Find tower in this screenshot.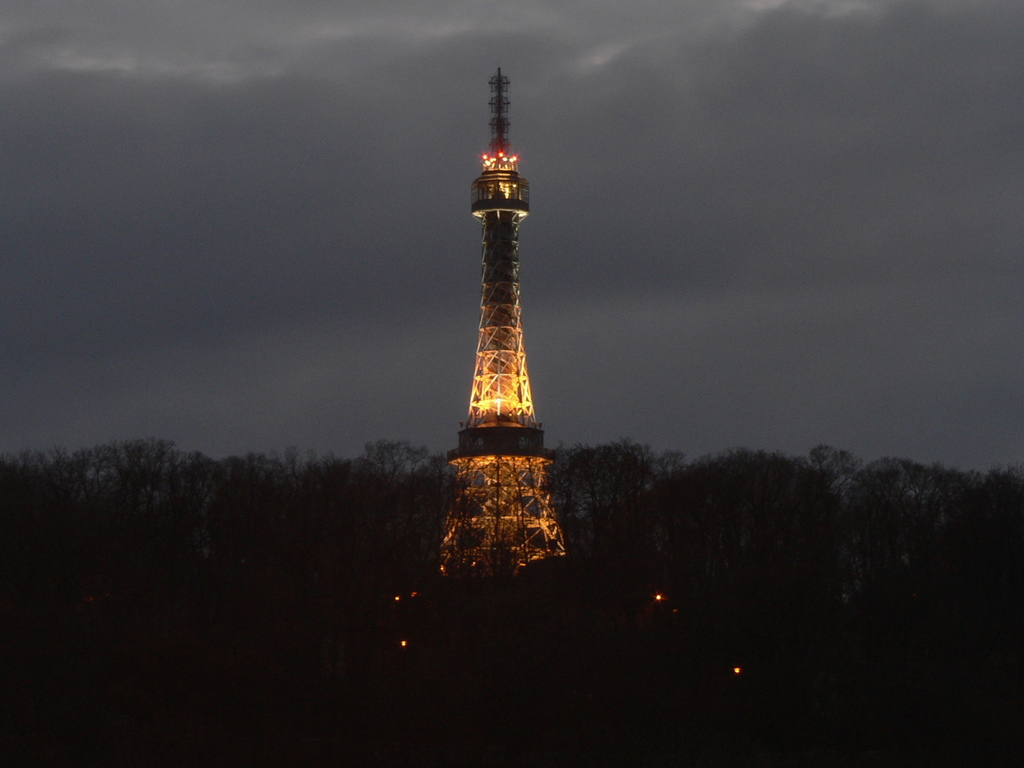
The bounding box for tower is crop(433, 67, 566, 584).
